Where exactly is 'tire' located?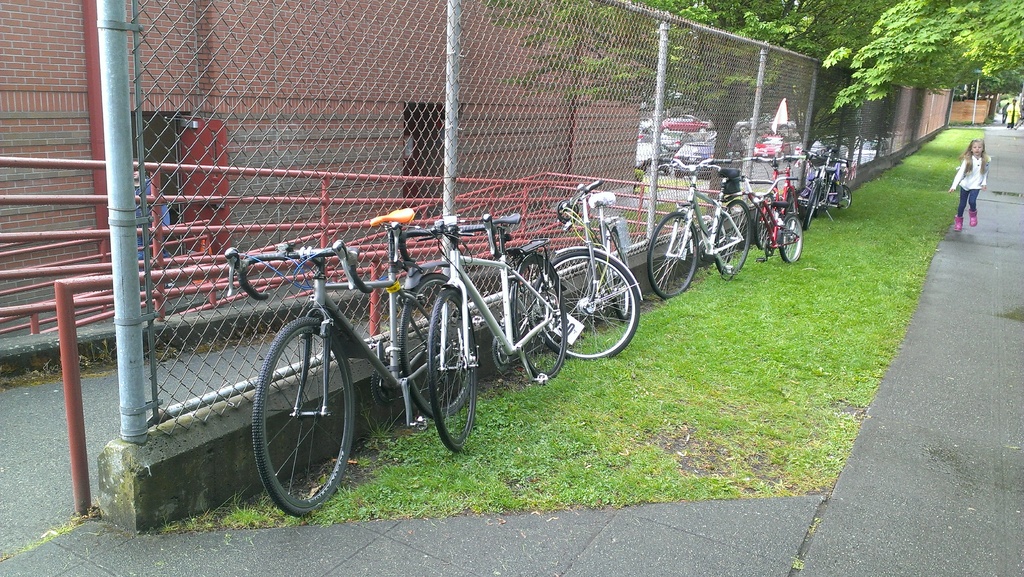
Its bounding box is BBox(838, 188, 852, 211).
